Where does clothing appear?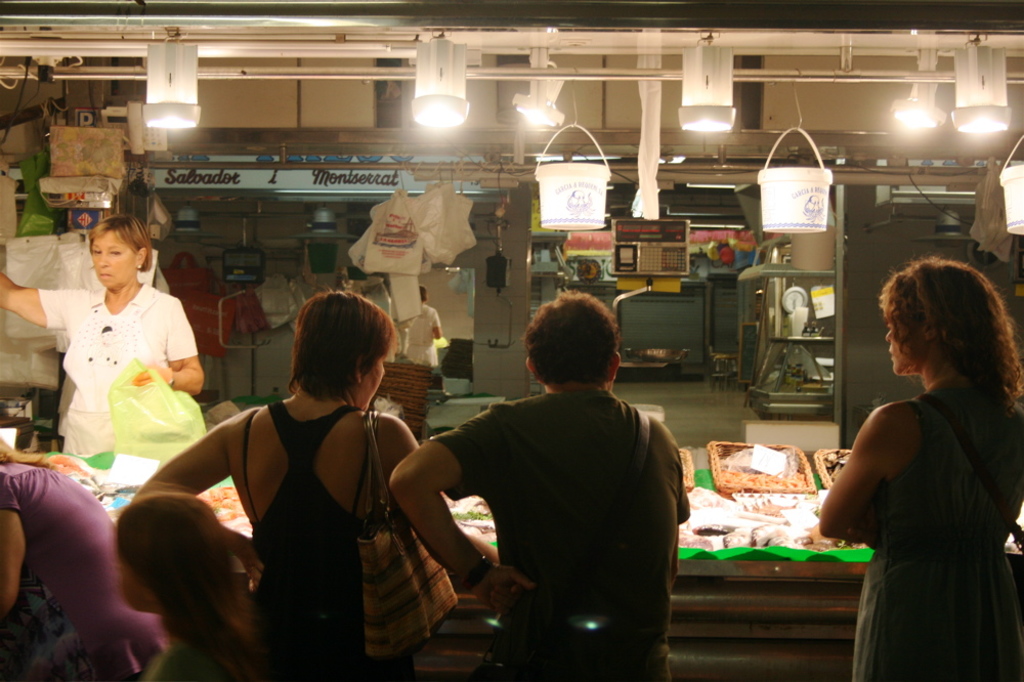
Appears at <box>0,460,168,681</box>.
